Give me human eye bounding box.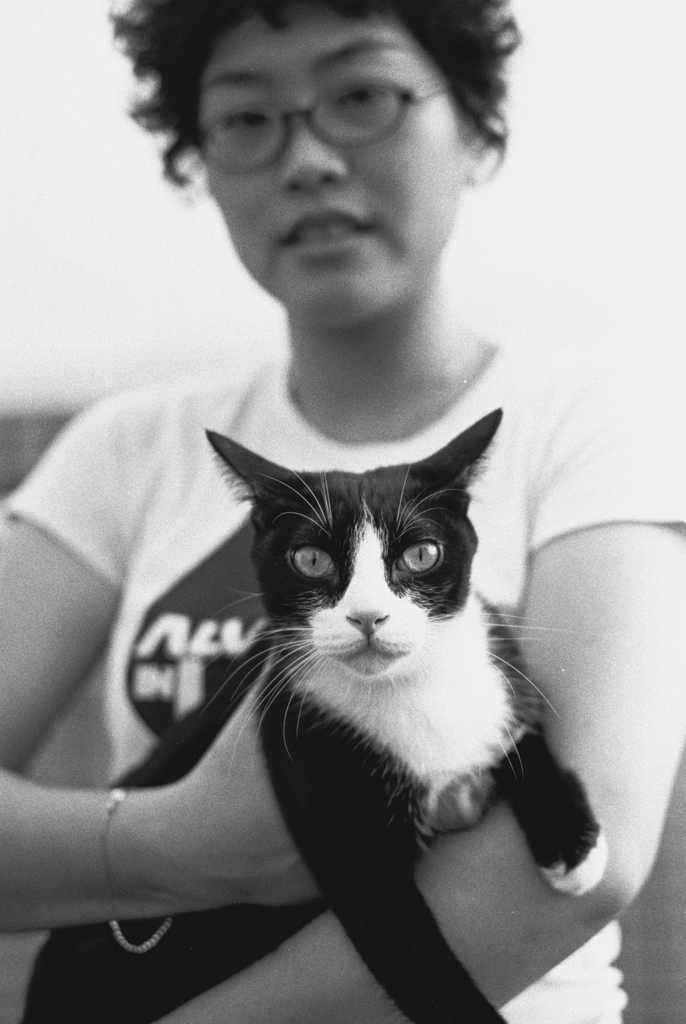
[331, 70, 393, 113].
